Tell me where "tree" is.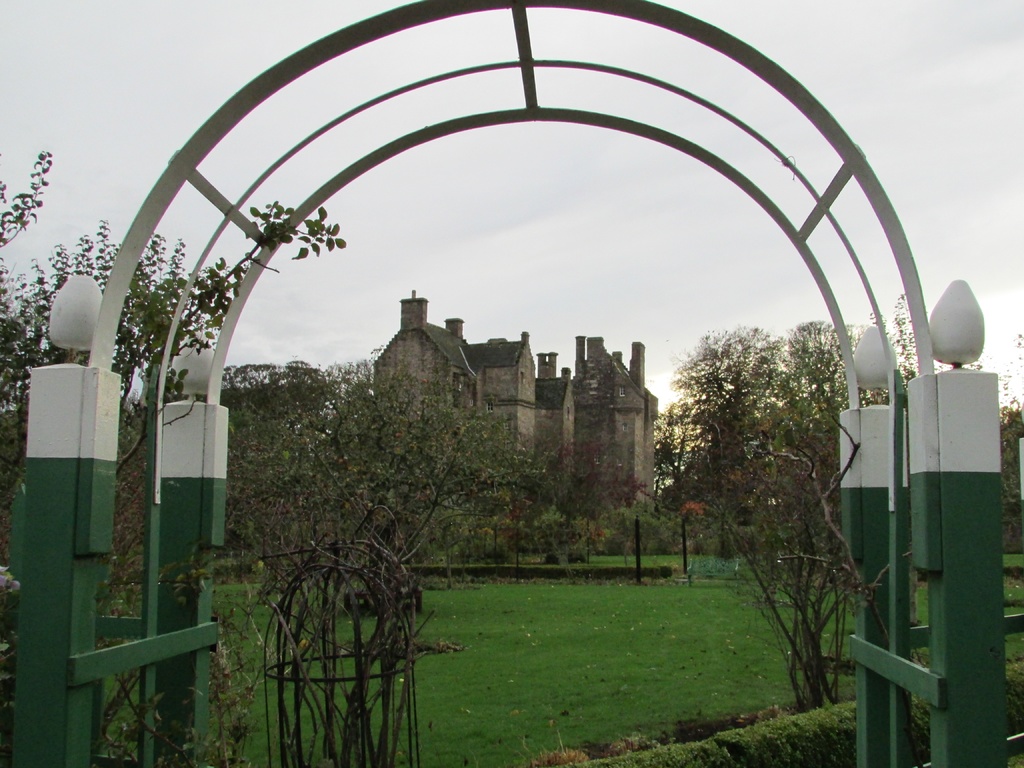
"tree" is at box=[230, 364, 329, 586].
